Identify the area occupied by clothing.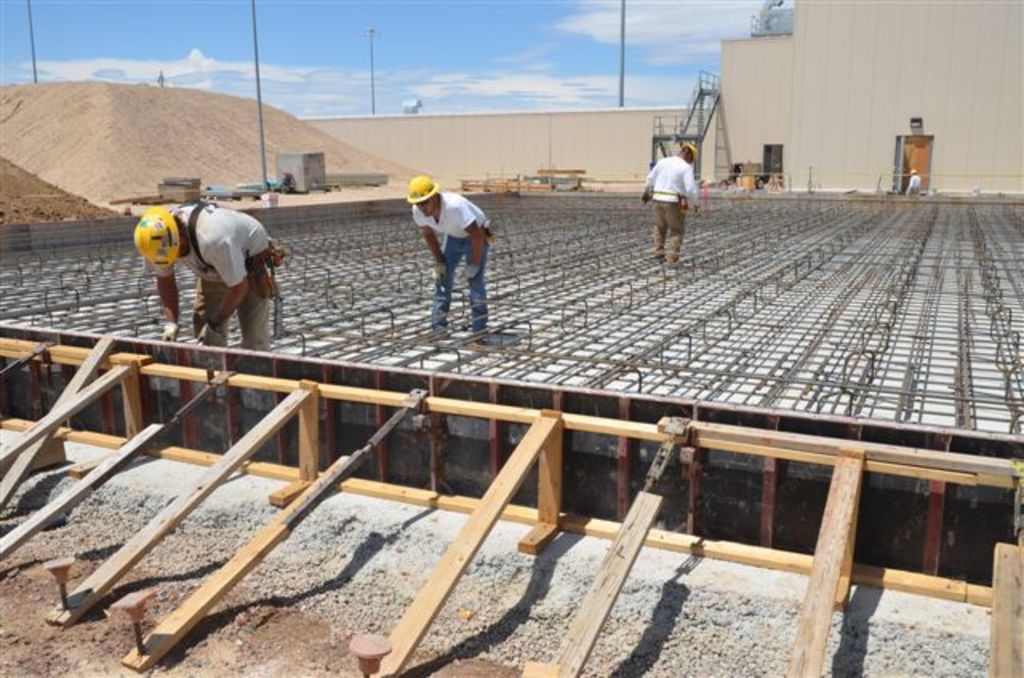
Area: pyautogui.locateOnScreen(405, 190, 491, 341).
